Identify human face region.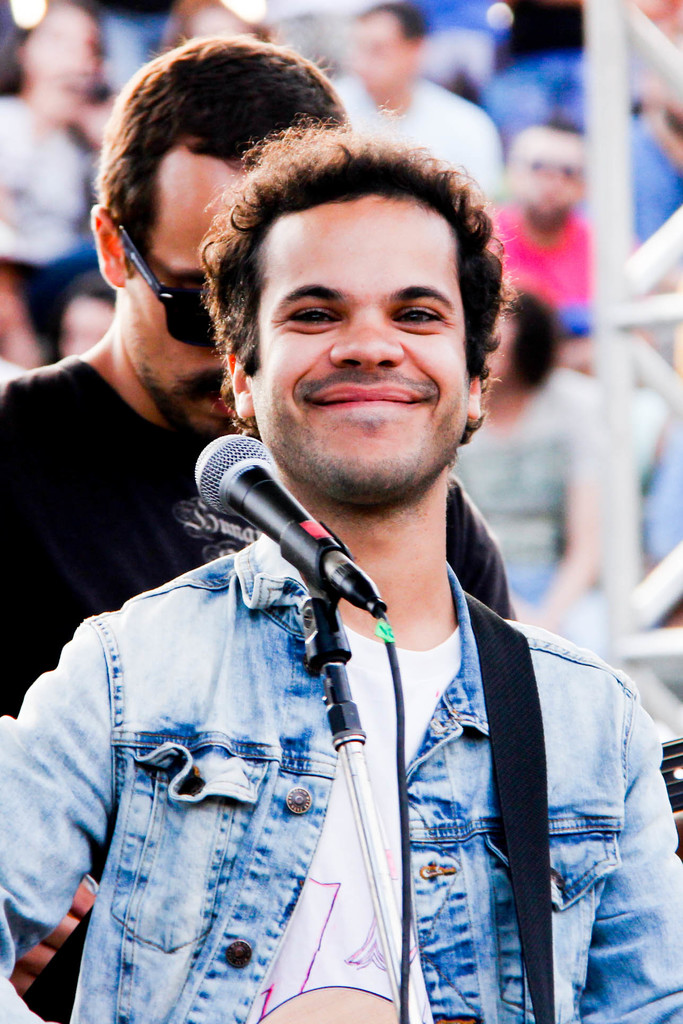
Region: <region>356, 6, 424, 109</region>.
